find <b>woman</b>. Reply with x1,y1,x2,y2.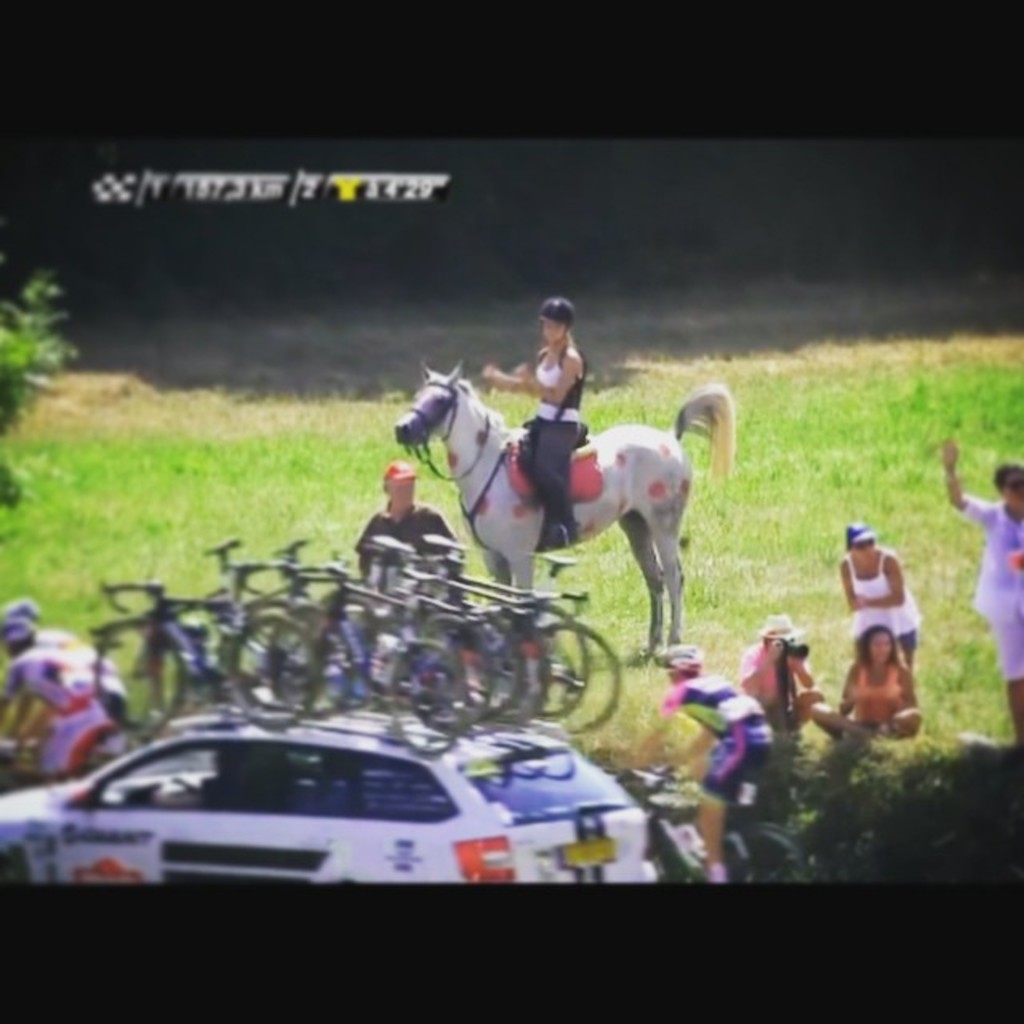
477,294,597,554.
